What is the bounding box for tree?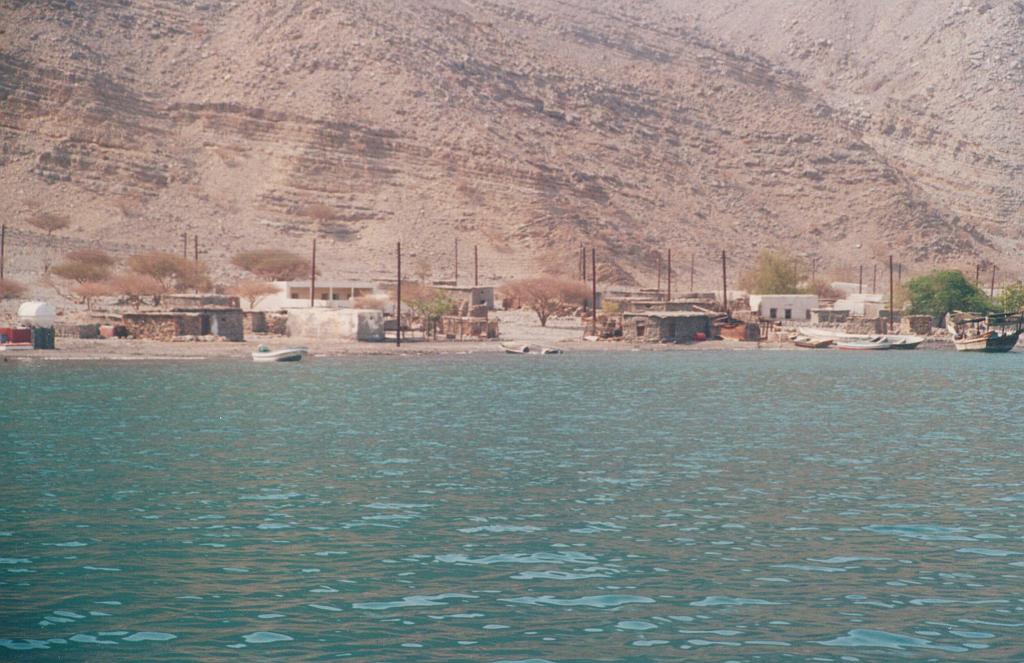
(x1=62, y1=246, x2=115, y2=268).
